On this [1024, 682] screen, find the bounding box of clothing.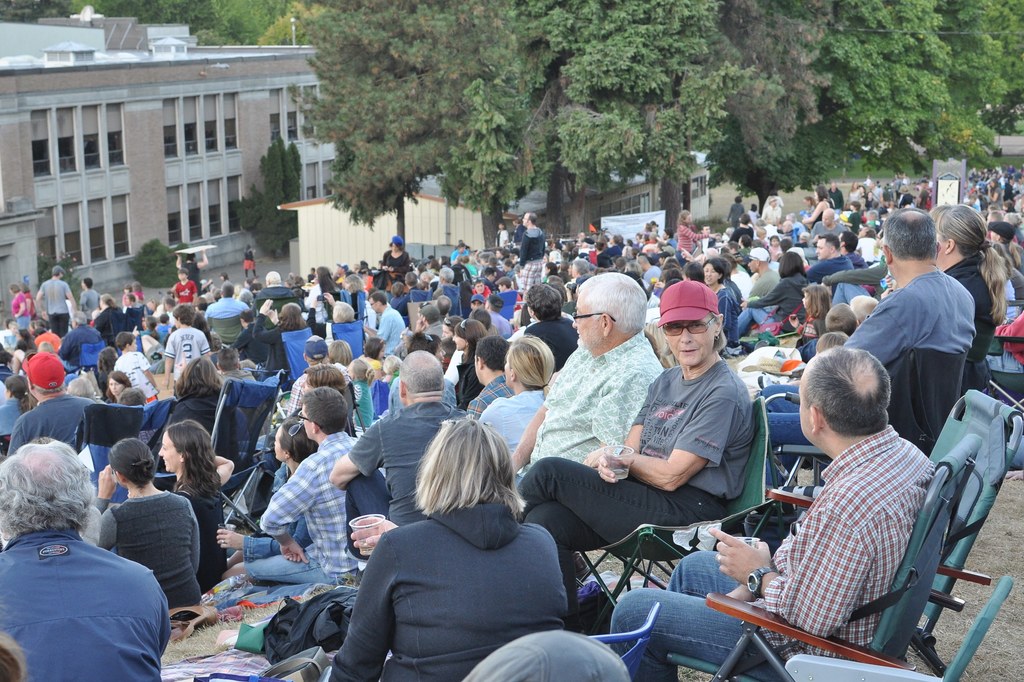
Bounding box: <region>132, 292, 149, 303</region>.
